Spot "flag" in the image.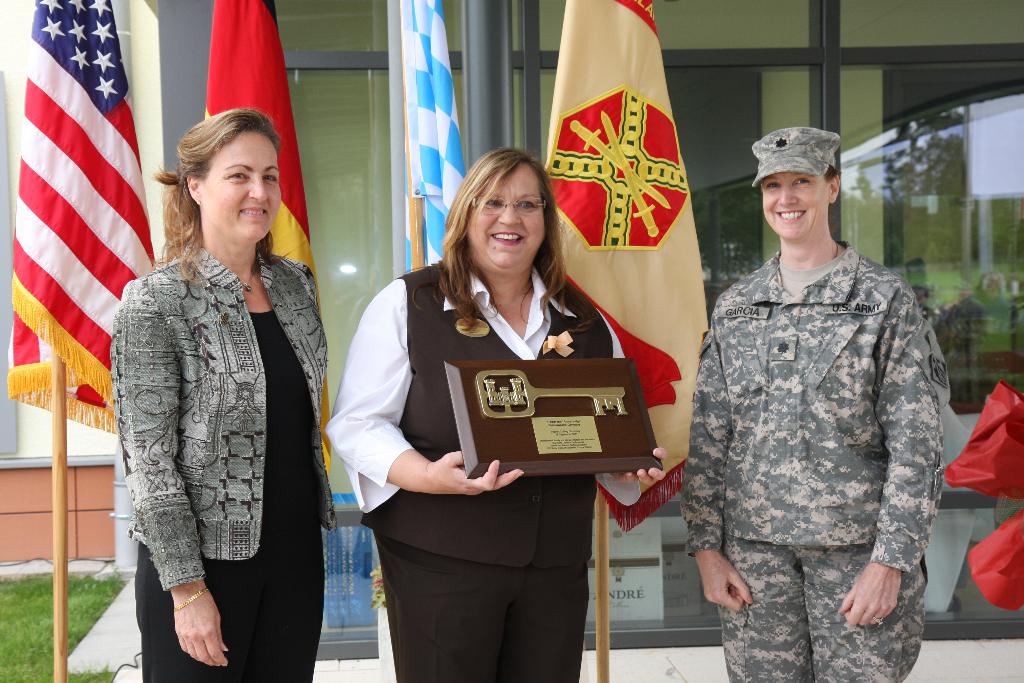
"flag" found at <box>18,12,148,488</box>.
